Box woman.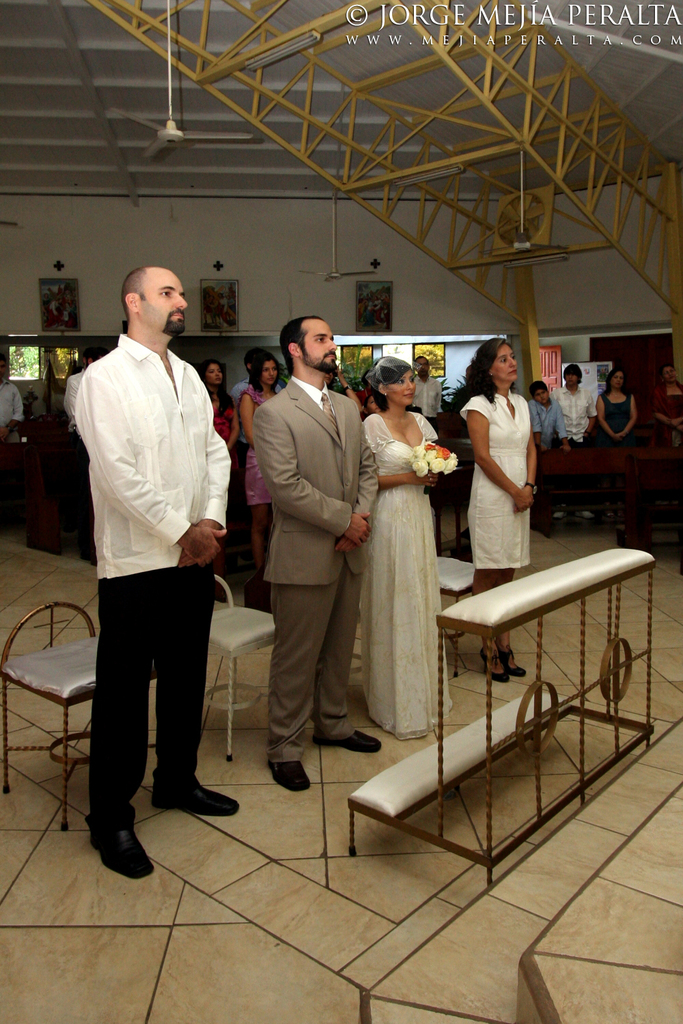
BBox(239, 354, 283, 584).
